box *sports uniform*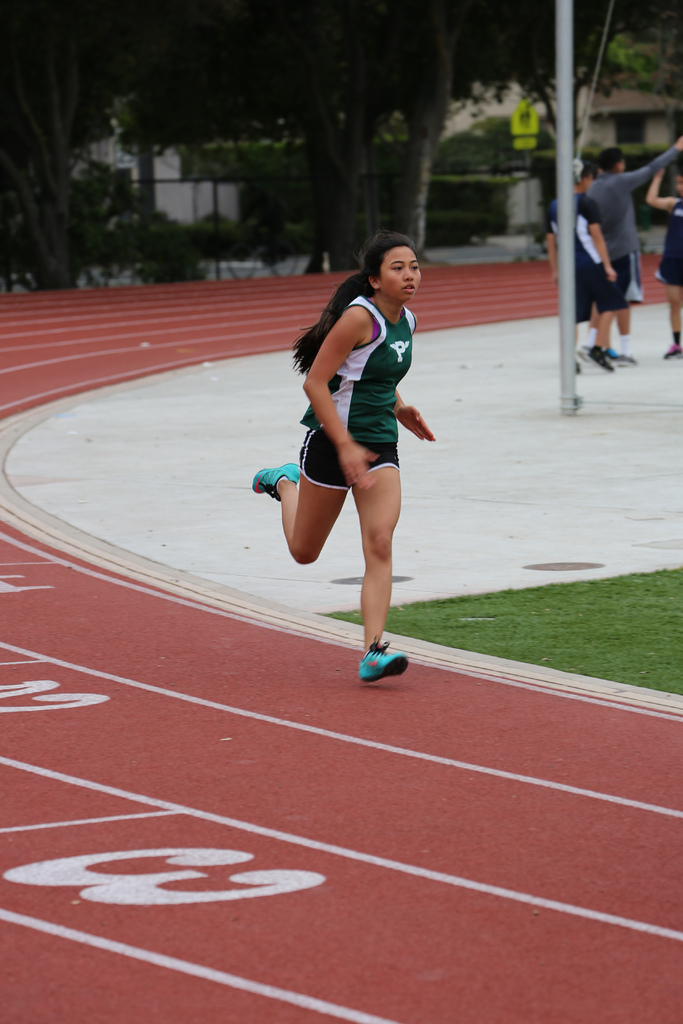
bbox(247, 293, 415, 682)
